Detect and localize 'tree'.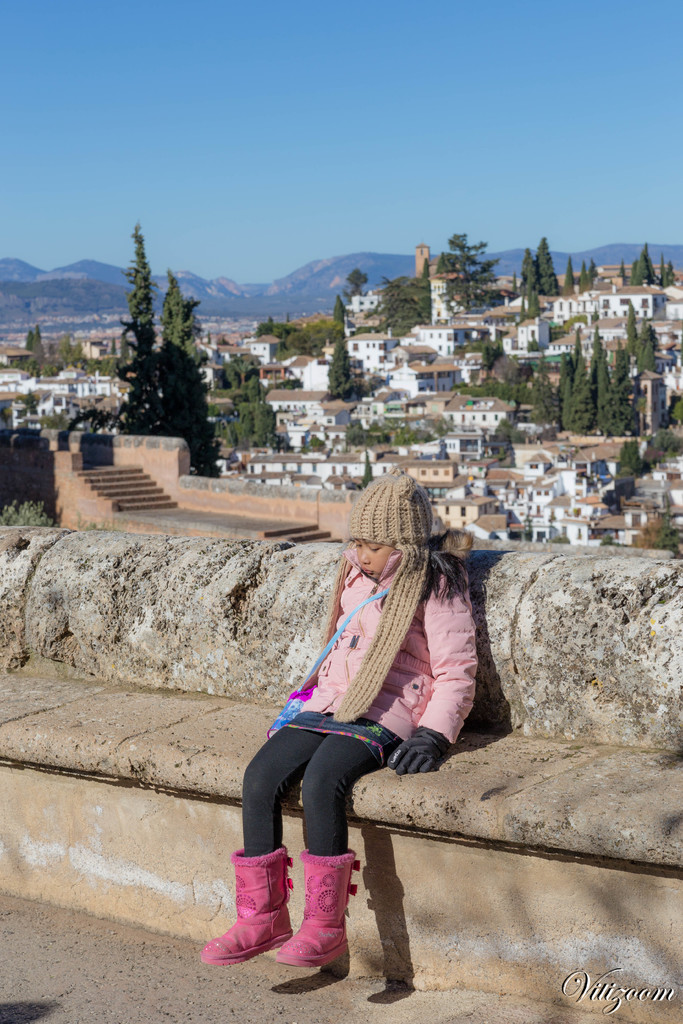
Localized at 318,299,366,421.
